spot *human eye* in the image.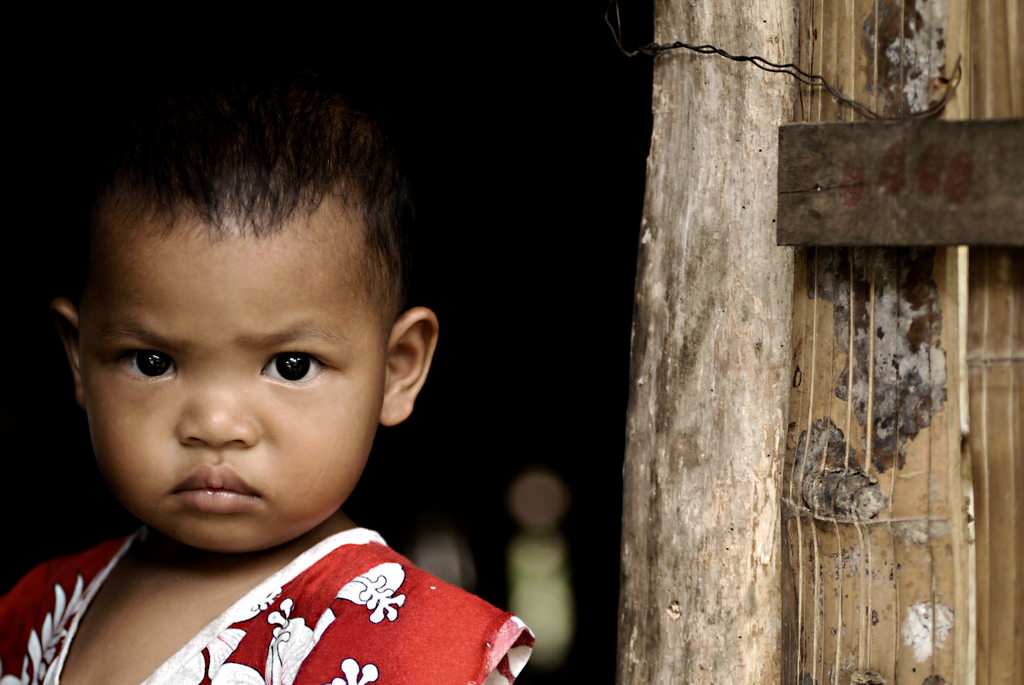
*human eye* found at 104 345 177 392.
